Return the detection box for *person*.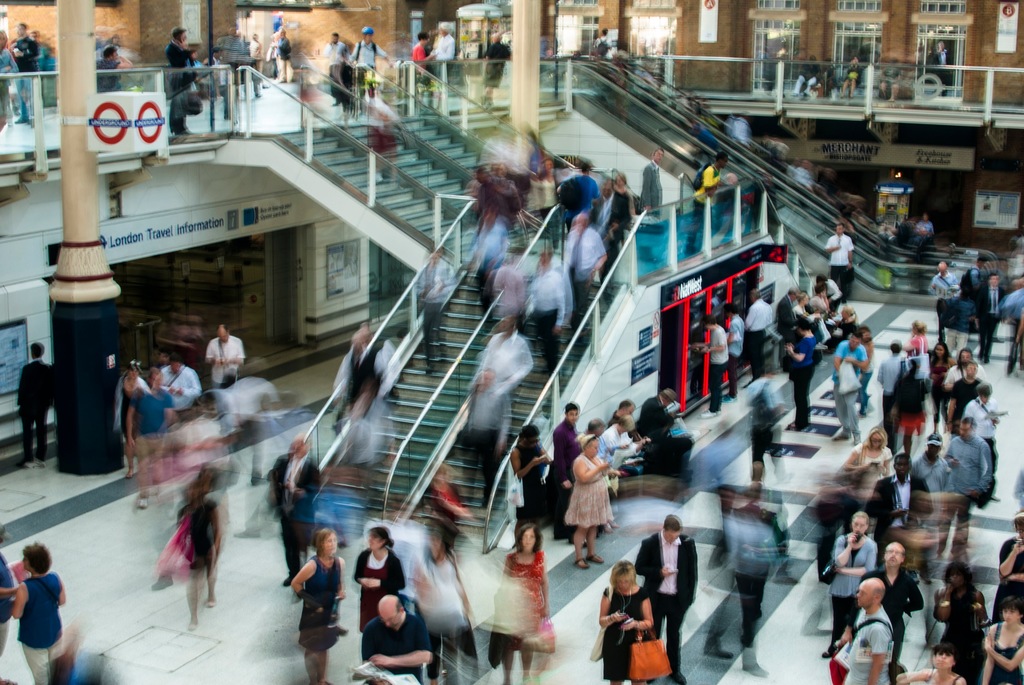
858/320/881/415.
